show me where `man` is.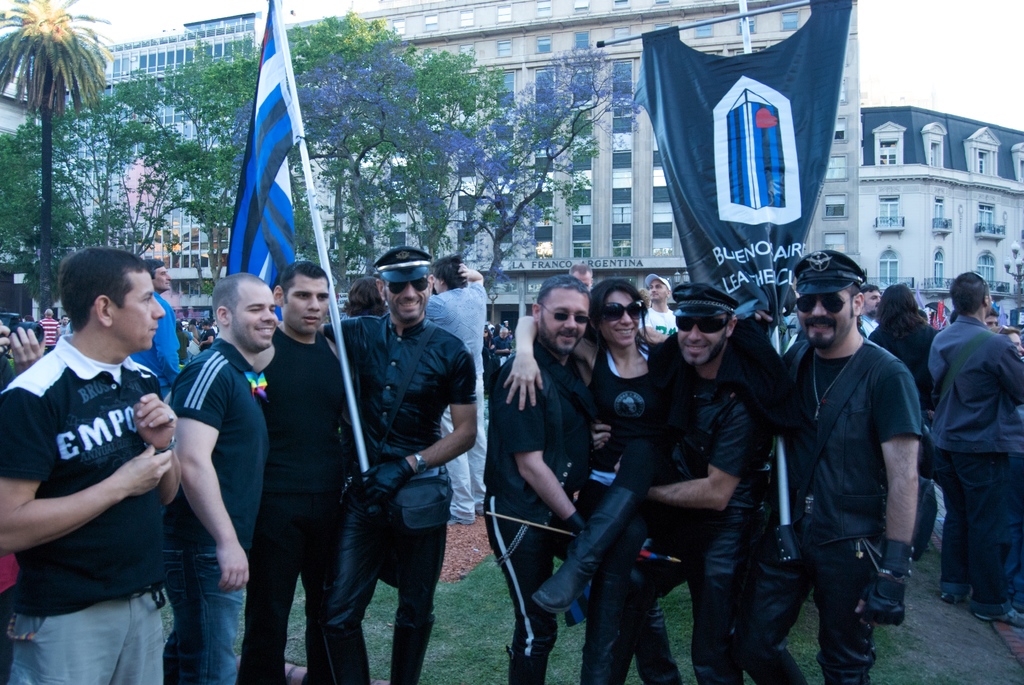
`man` is at x1=320, y1=252, x2=479, y2=684.
